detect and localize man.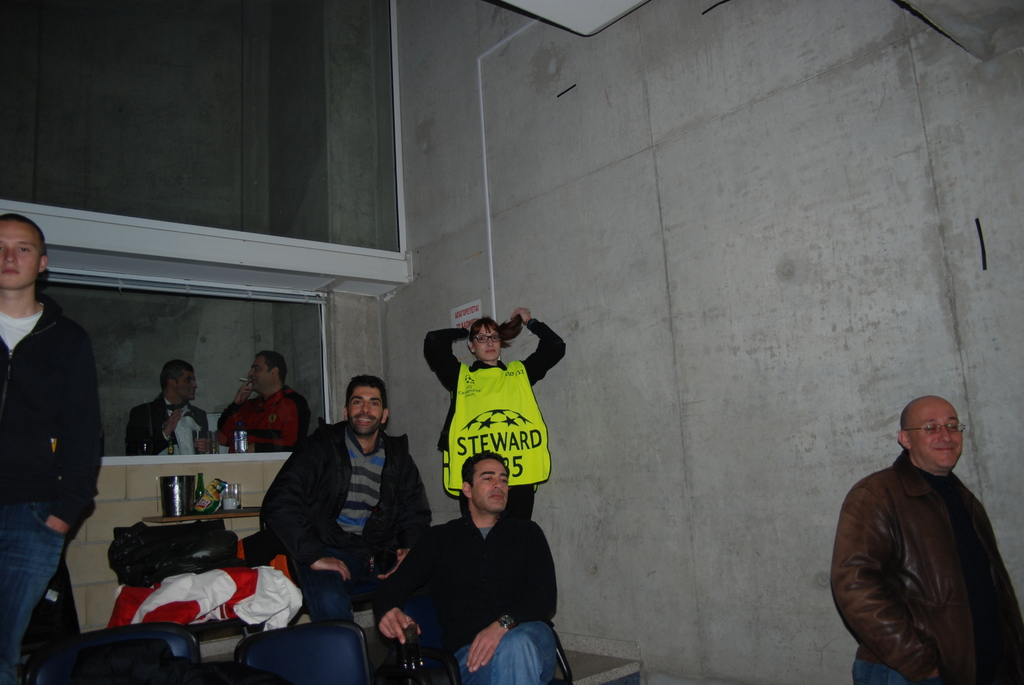
Localized at 379, 451, 568, 684.
